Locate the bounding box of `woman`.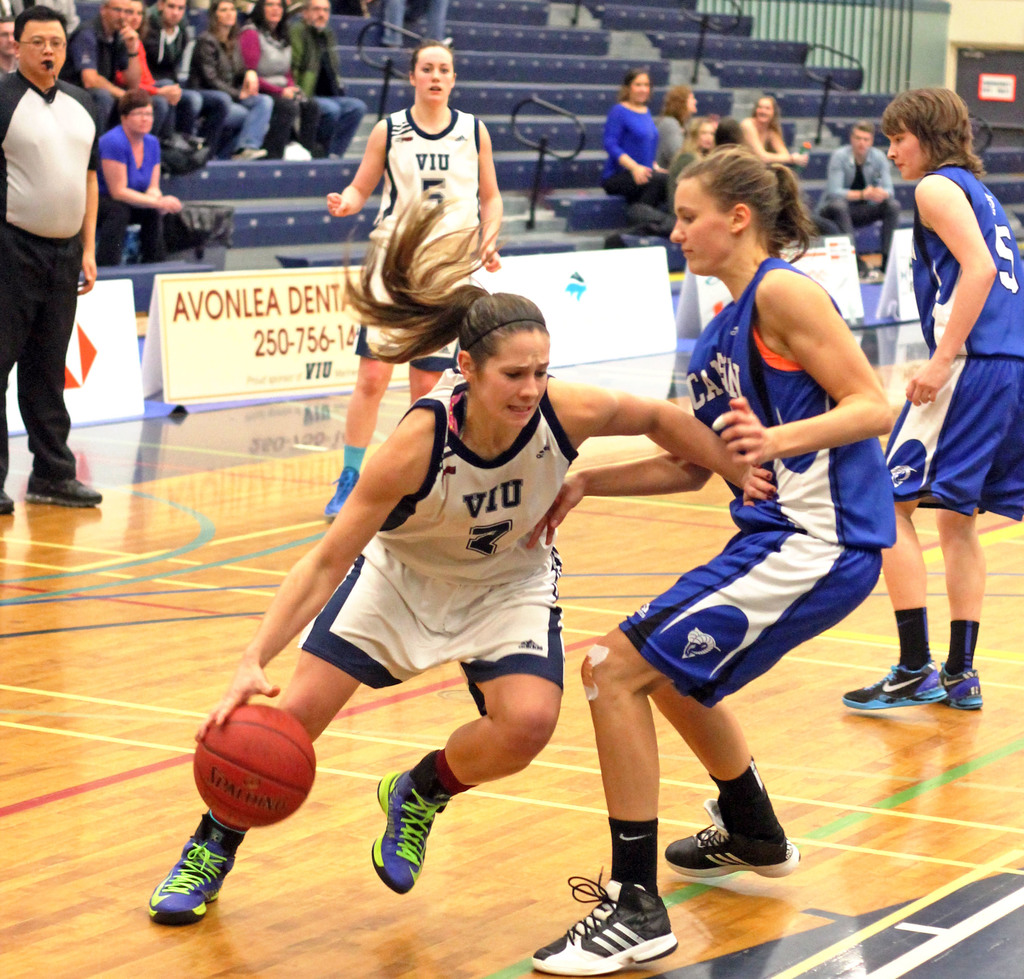
Bounding box: l=141, t=180, r=778, b=928.
